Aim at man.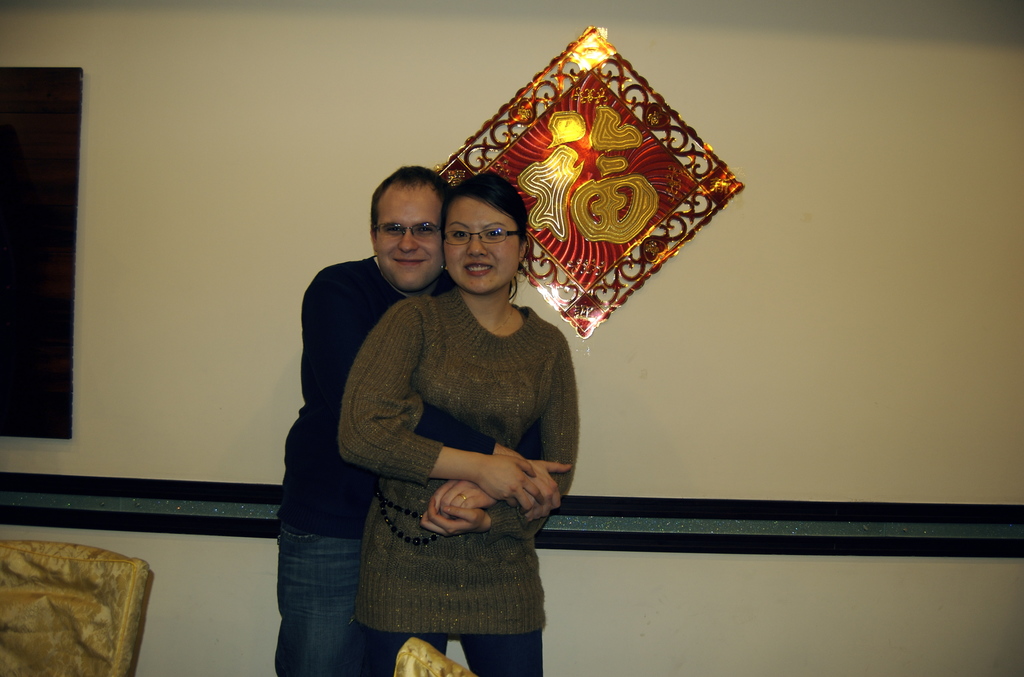
Aimed at [271,174,595,665].
